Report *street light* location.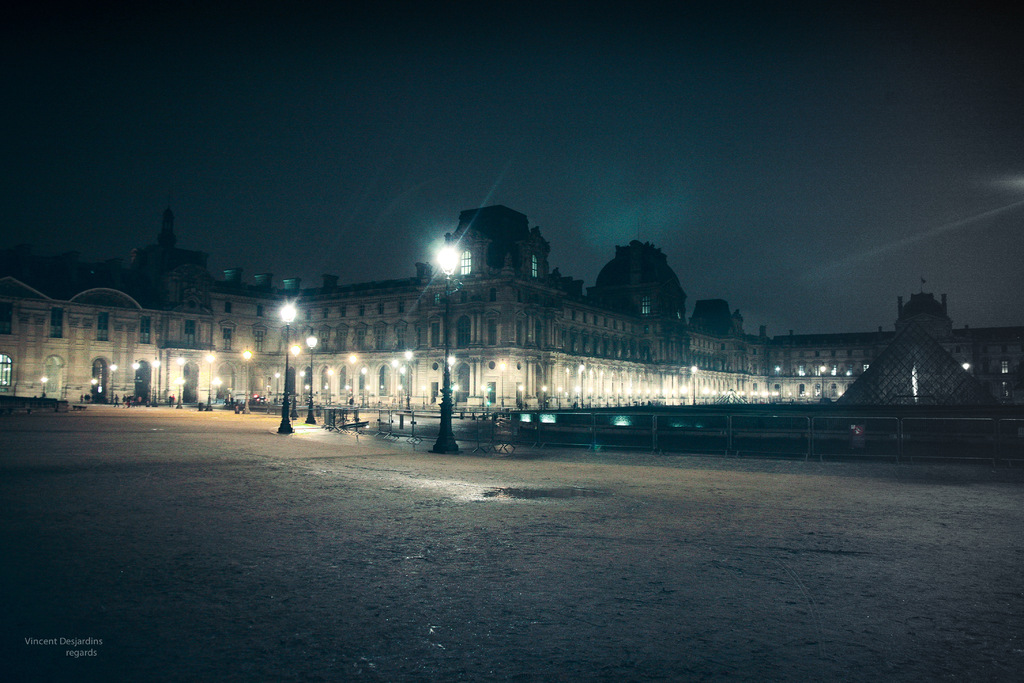
Report: crop(627, 386, 631, 407).
